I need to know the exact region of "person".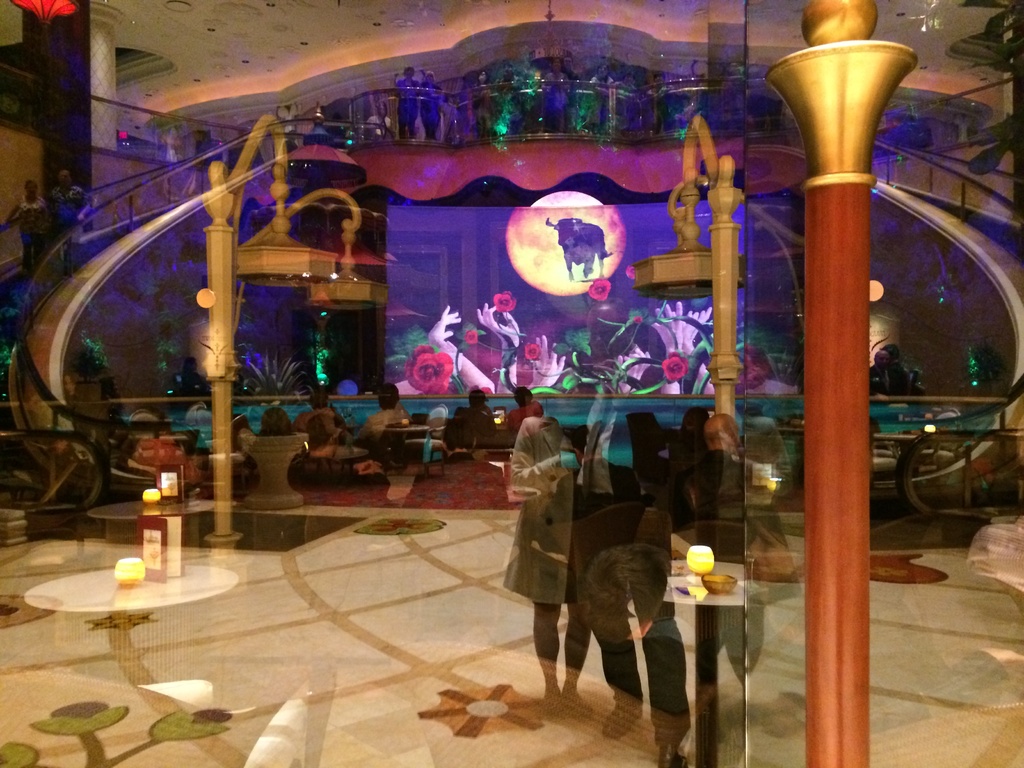
Region: select_region(248, 403, 299, 468).
